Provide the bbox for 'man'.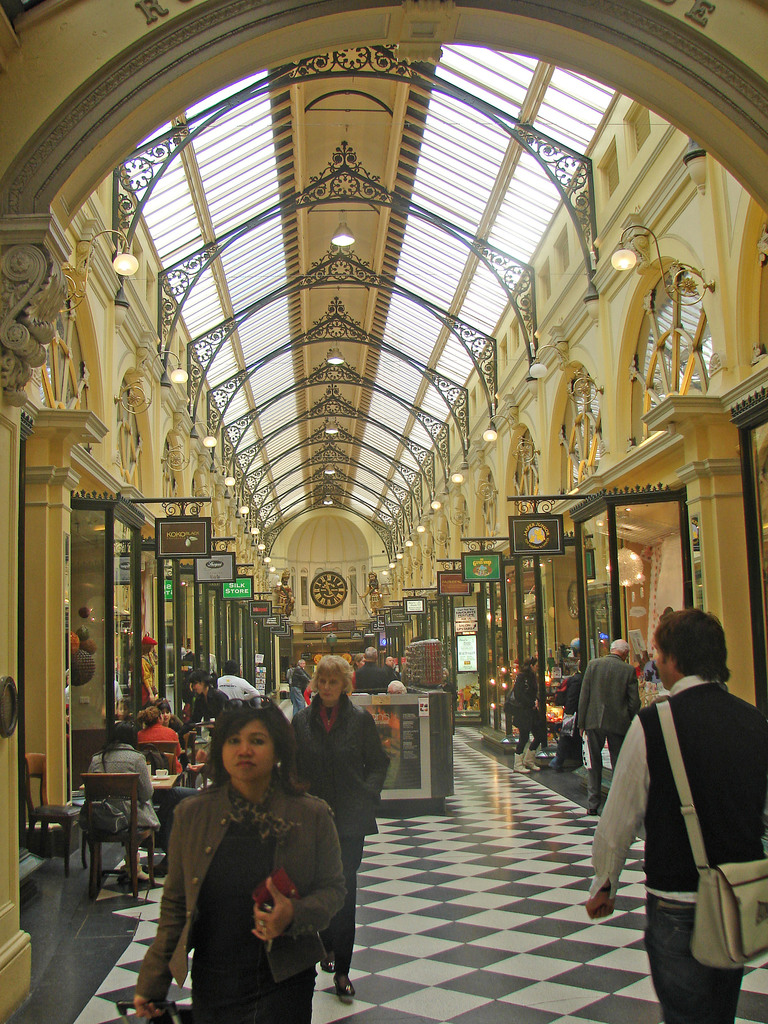
pyautogui.locateOnScreen(595, 595, 756, 1001).
